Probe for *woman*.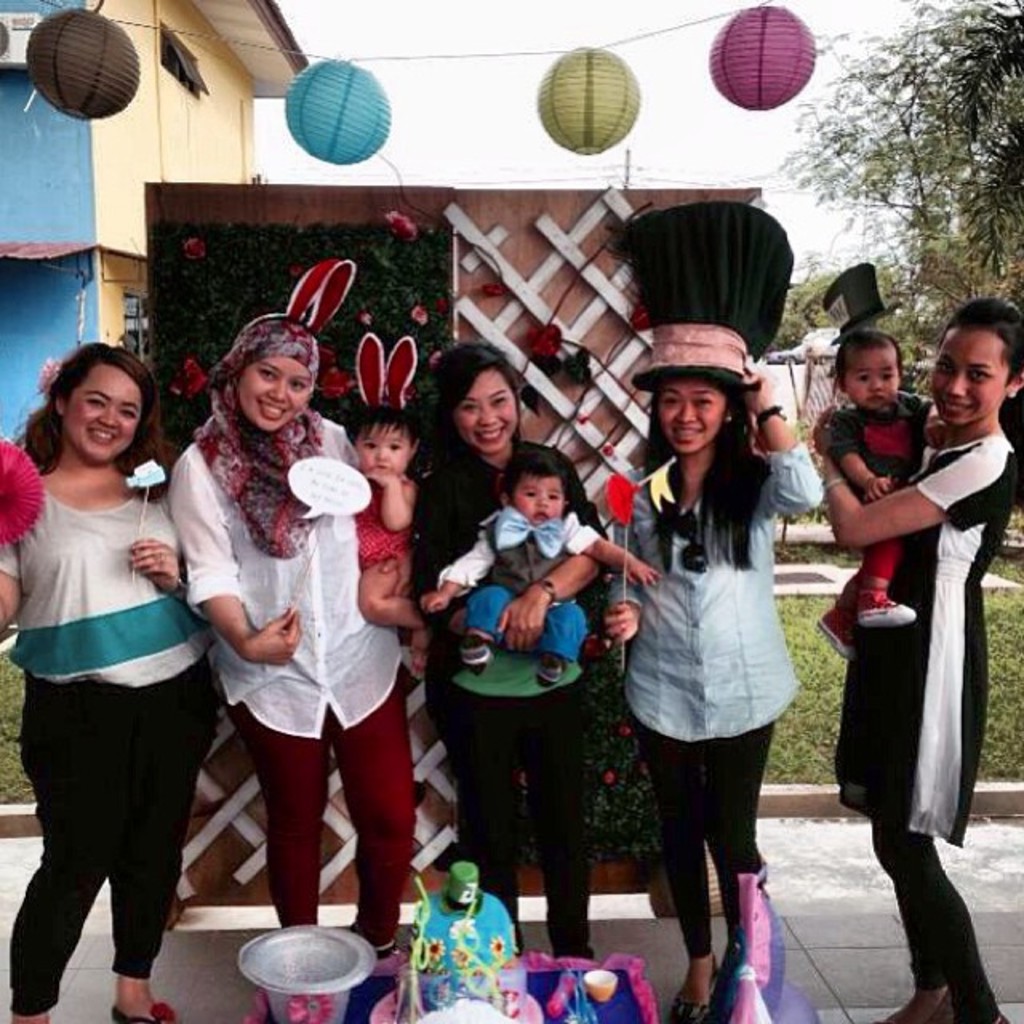
Probe result: select_region(411, 330, 618, 957).
